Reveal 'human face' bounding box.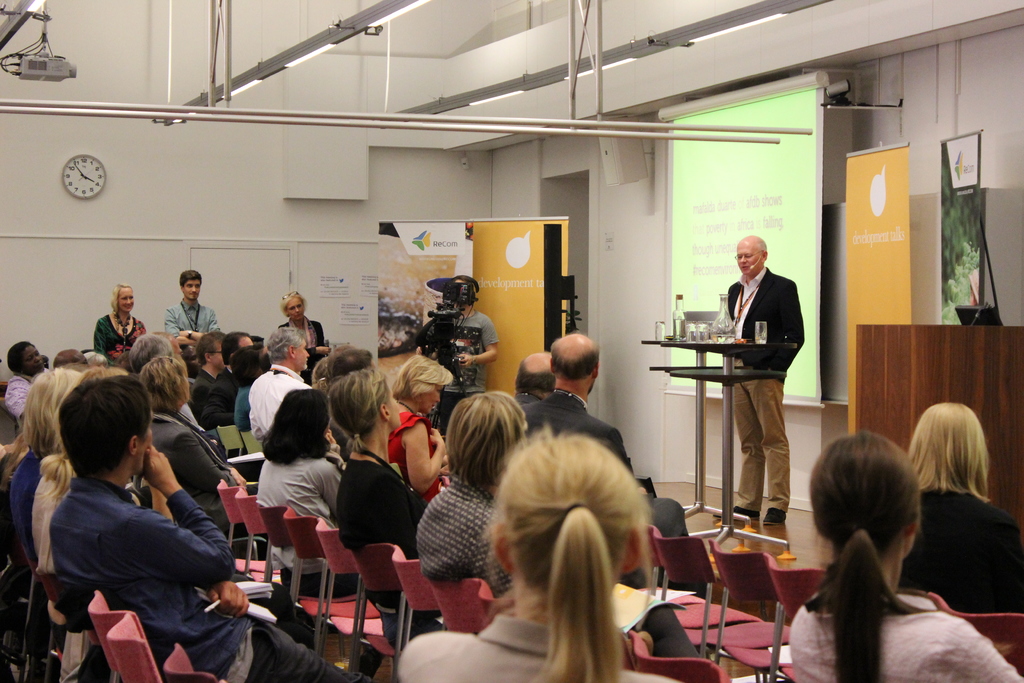
Revealed: locate(120, 292, 133, 314).
